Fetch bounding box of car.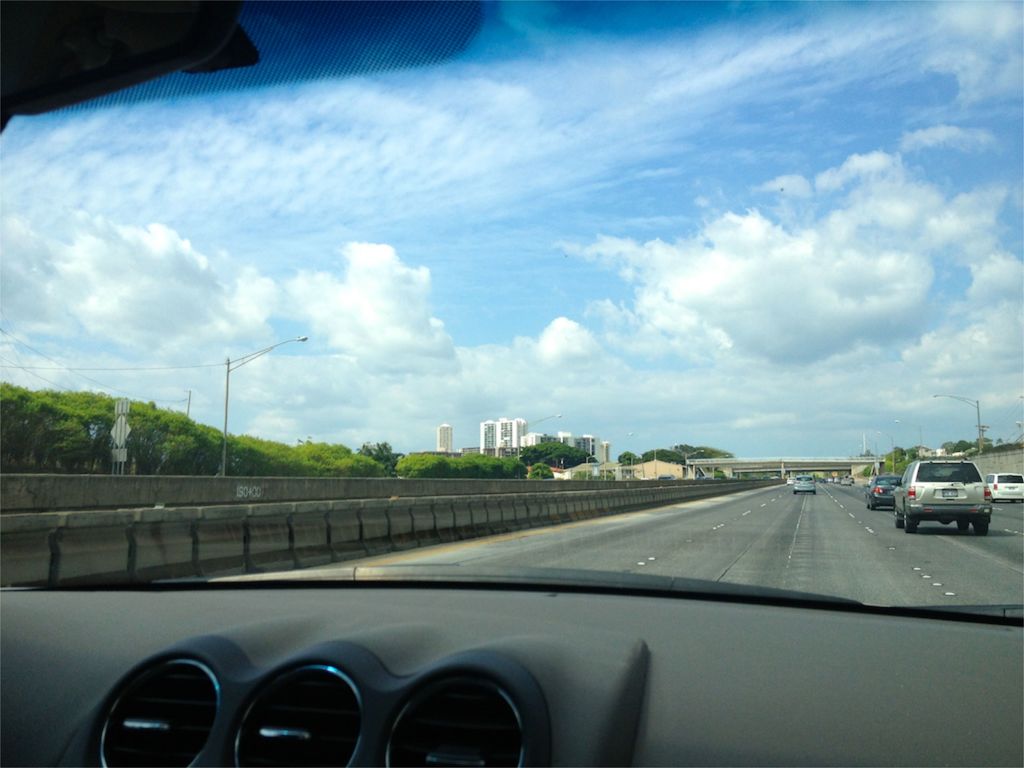
Bbox: rect(895, 458, 996, 531).
